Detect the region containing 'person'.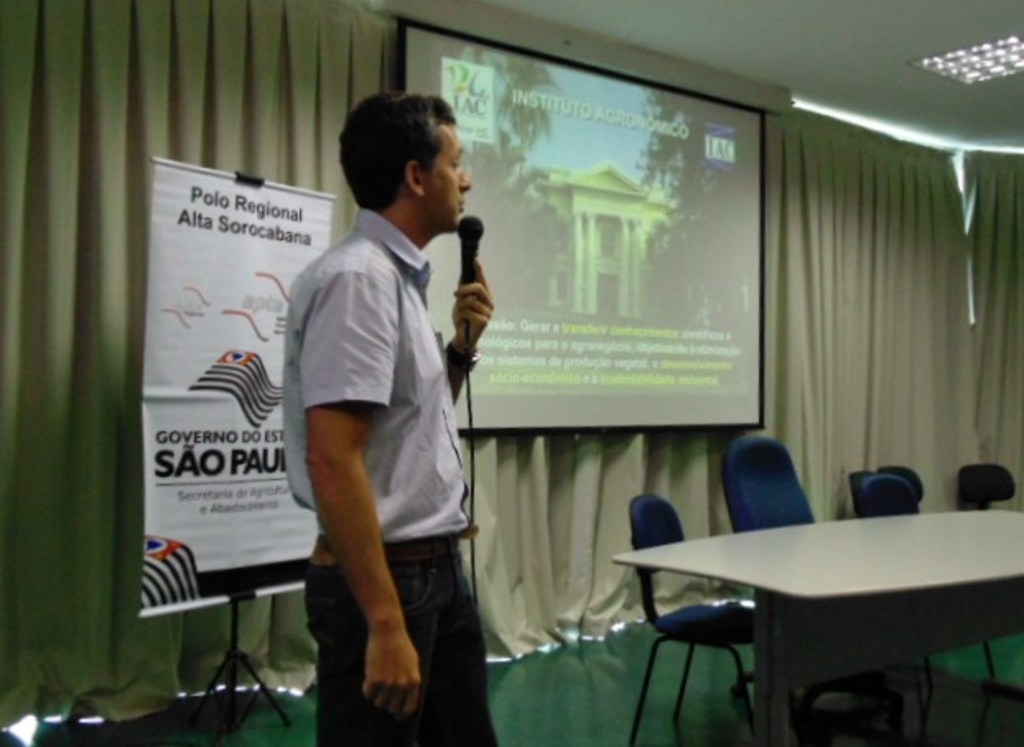
[265, 59, 489, 732].
